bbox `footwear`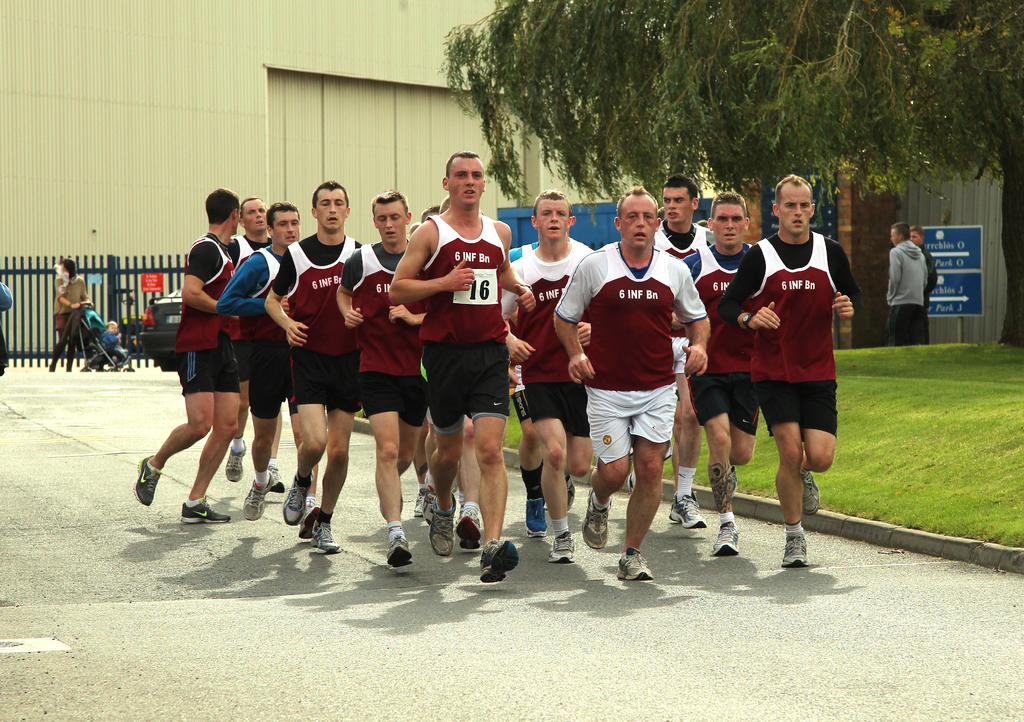
l=130, t=453, r=161, b=506
